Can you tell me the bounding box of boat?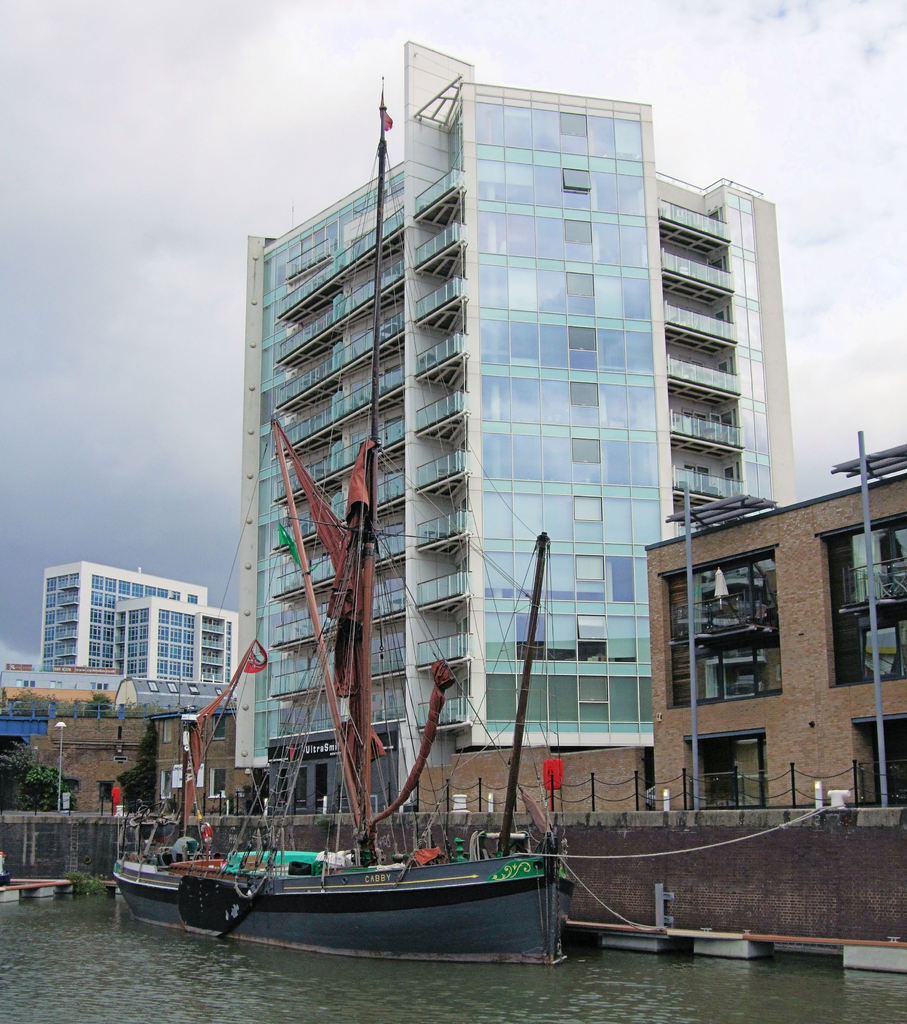
108 82 552 972.
